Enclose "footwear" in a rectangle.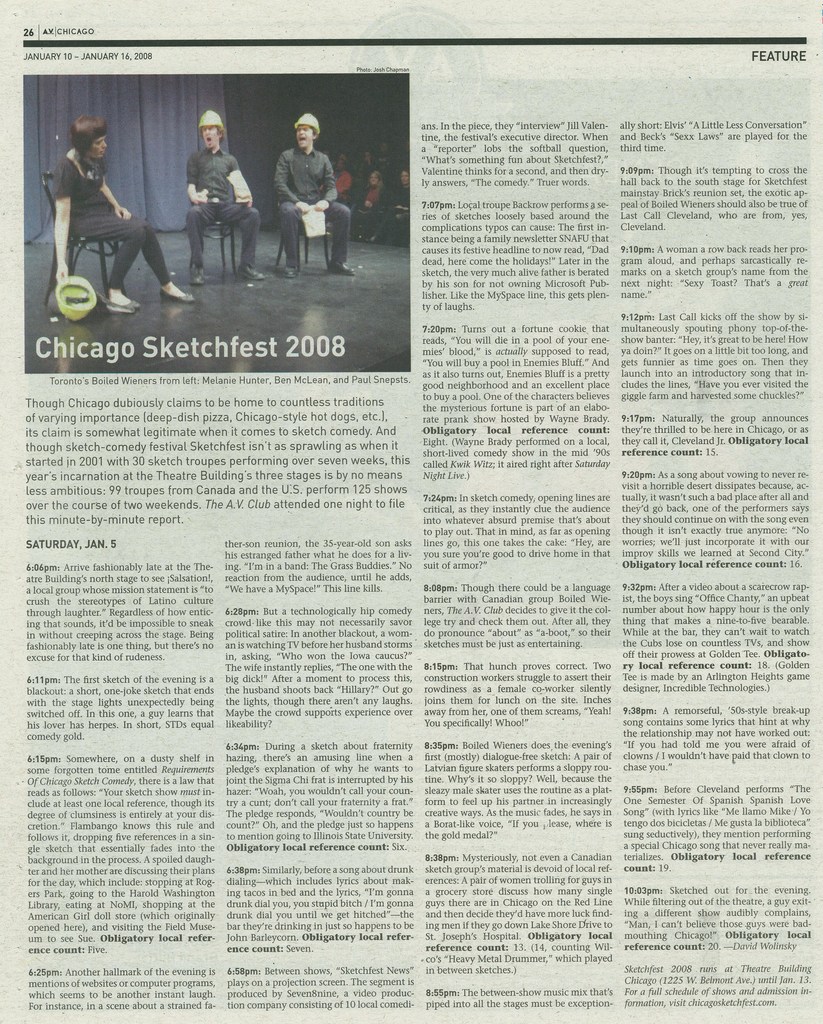
(239,274,263,277).
